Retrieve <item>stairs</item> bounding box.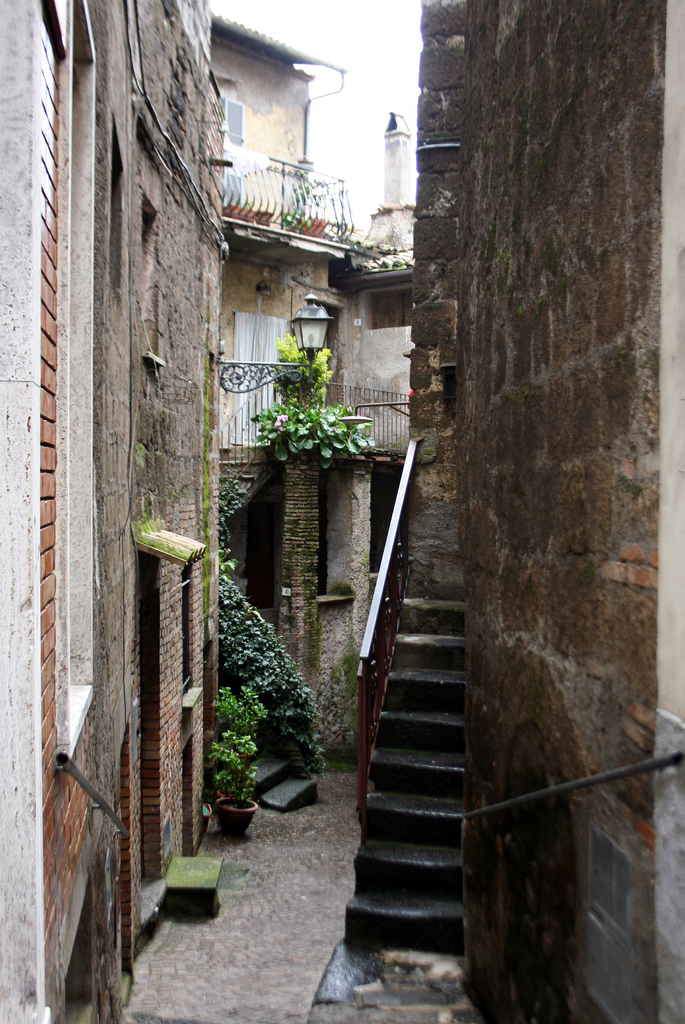
Bounding box: [x1=245, y1=745, x2=320, y2=813].
